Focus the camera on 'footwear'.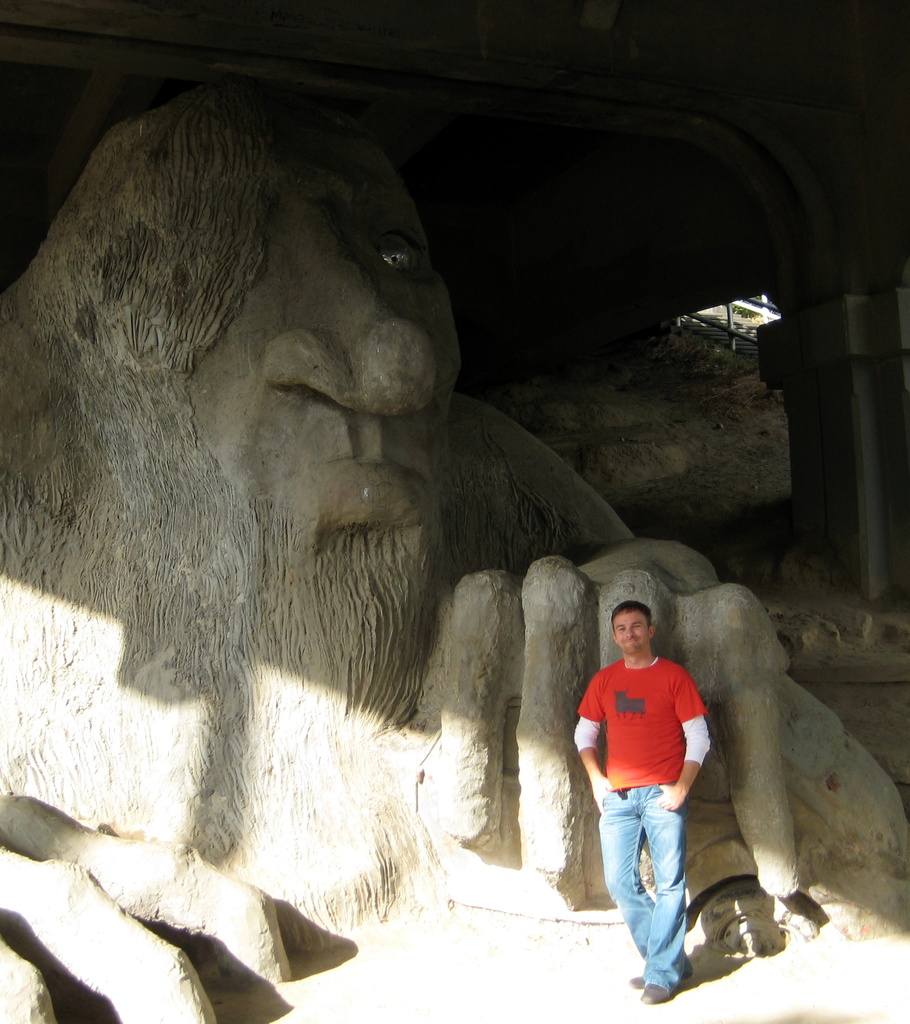
Focus region: left=639, top=981, right=669, bottom=1007.
